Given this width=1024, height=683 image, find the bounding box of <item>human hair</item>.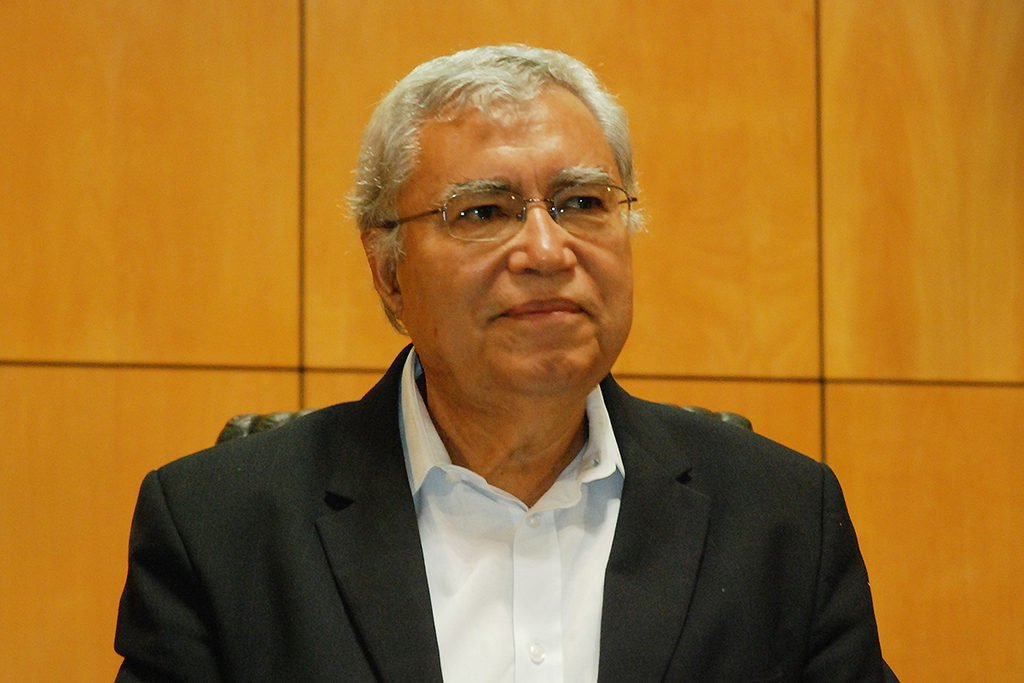
[359, 19, 641, 350].
